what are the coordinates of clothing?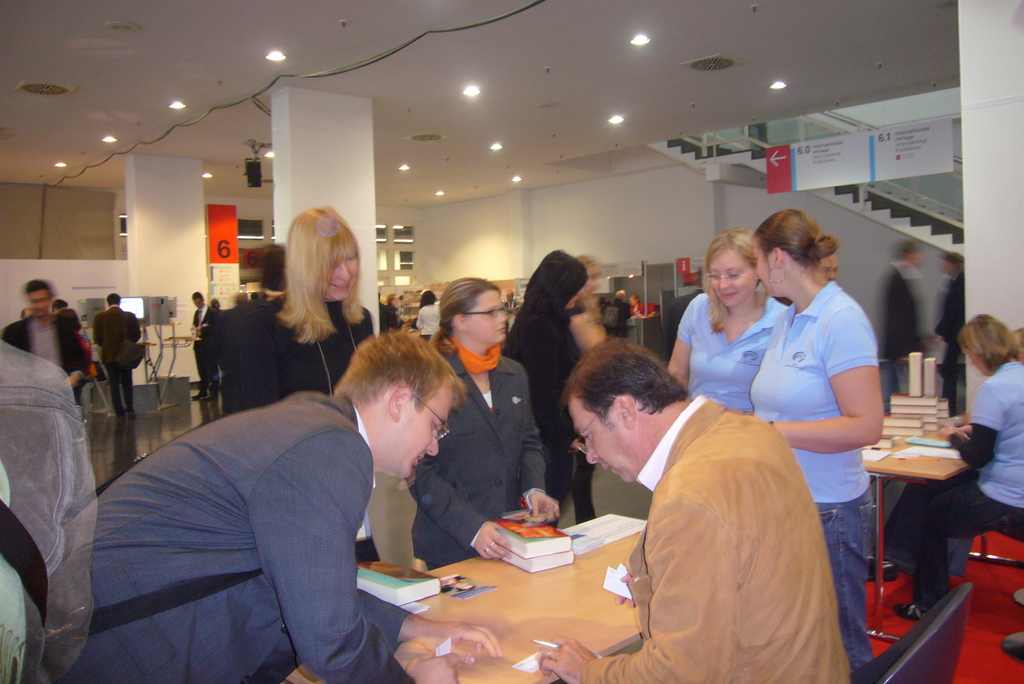
380:305:388:334.
